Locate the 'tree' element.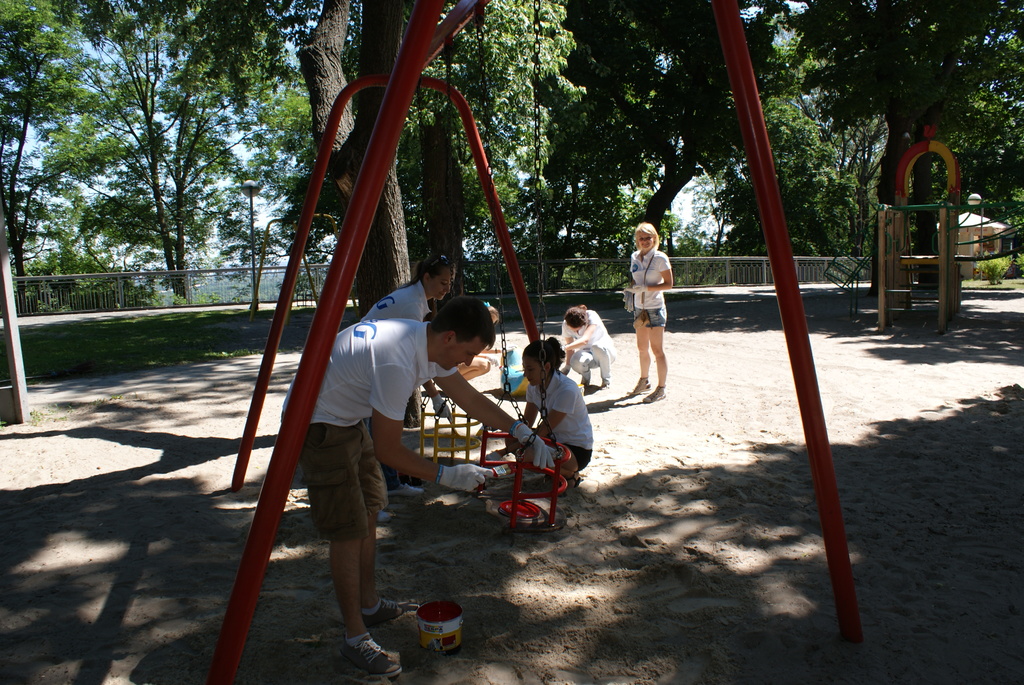
Element bbox: x1=783, y1=0, x2=1023, y2=256.
